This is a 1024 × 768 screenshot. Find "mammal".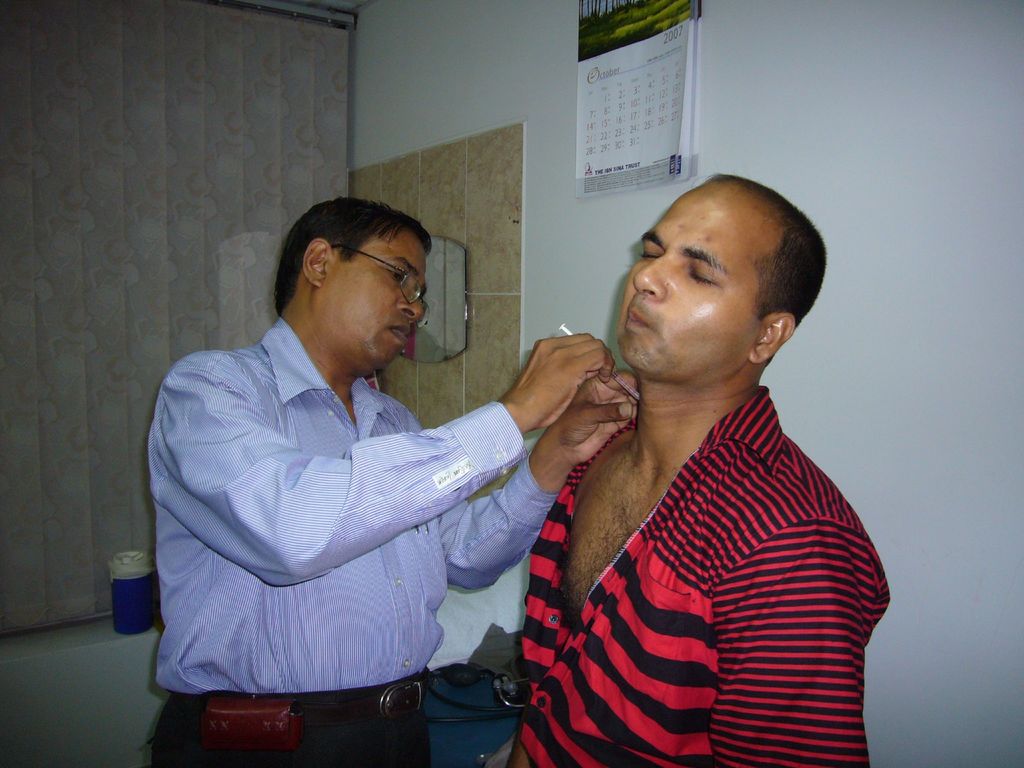
Bounding box: pyautogui.locateOnScreen(501, 166, 891, 767).
